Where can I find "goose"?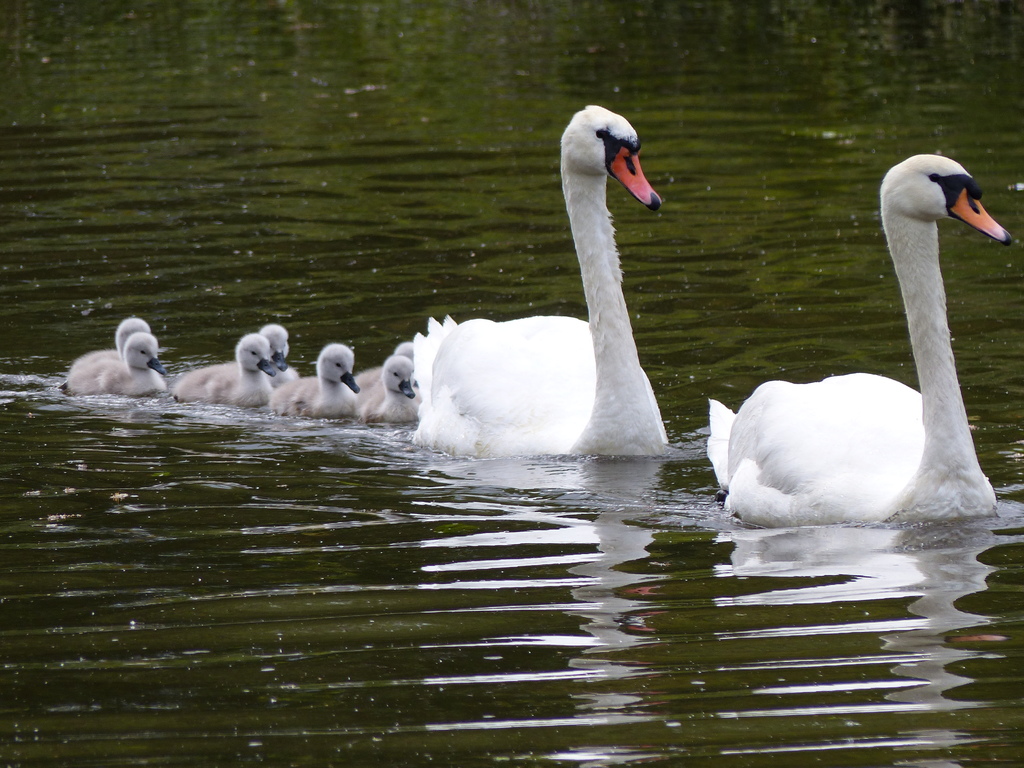
You can find it at crop(705, 154, 1023, 525).
